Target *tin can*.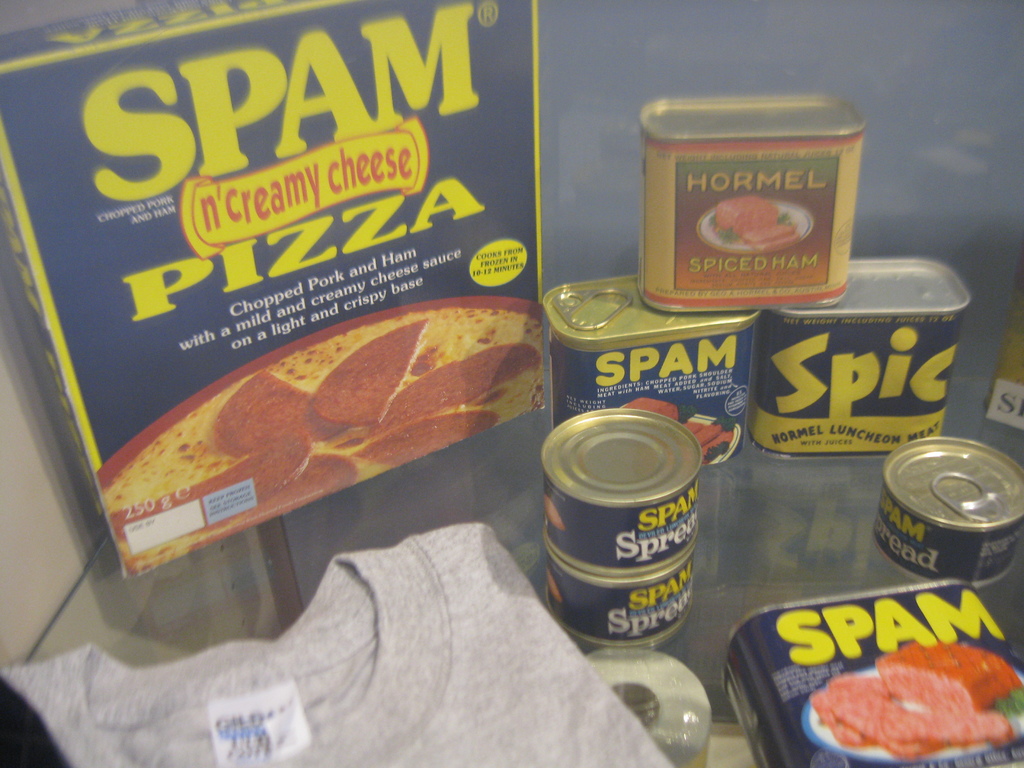
Target region: detection(640, 91, 867, 308).
